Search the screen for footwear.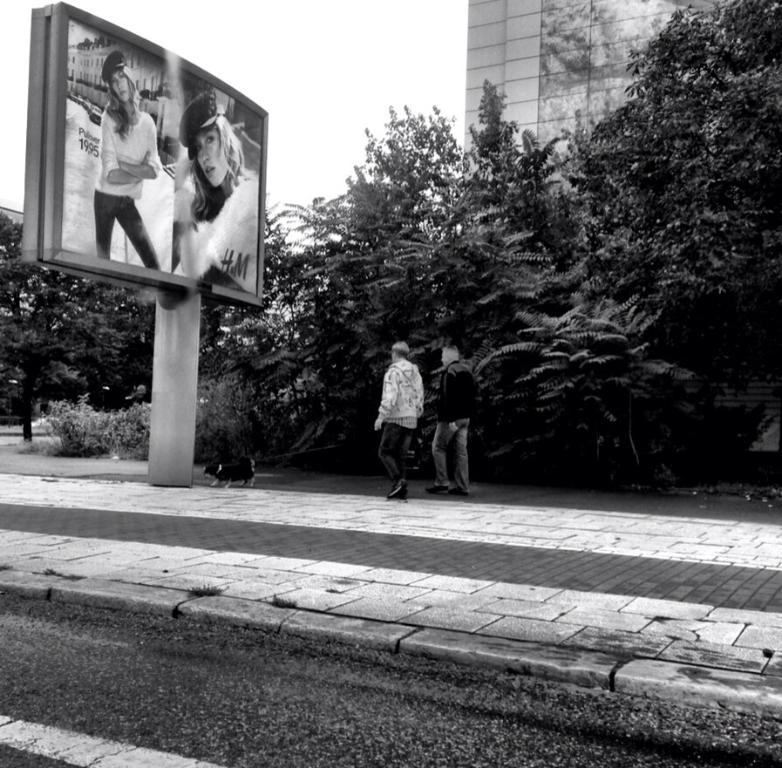
Found at BBox(450, 488, 472, 498).
